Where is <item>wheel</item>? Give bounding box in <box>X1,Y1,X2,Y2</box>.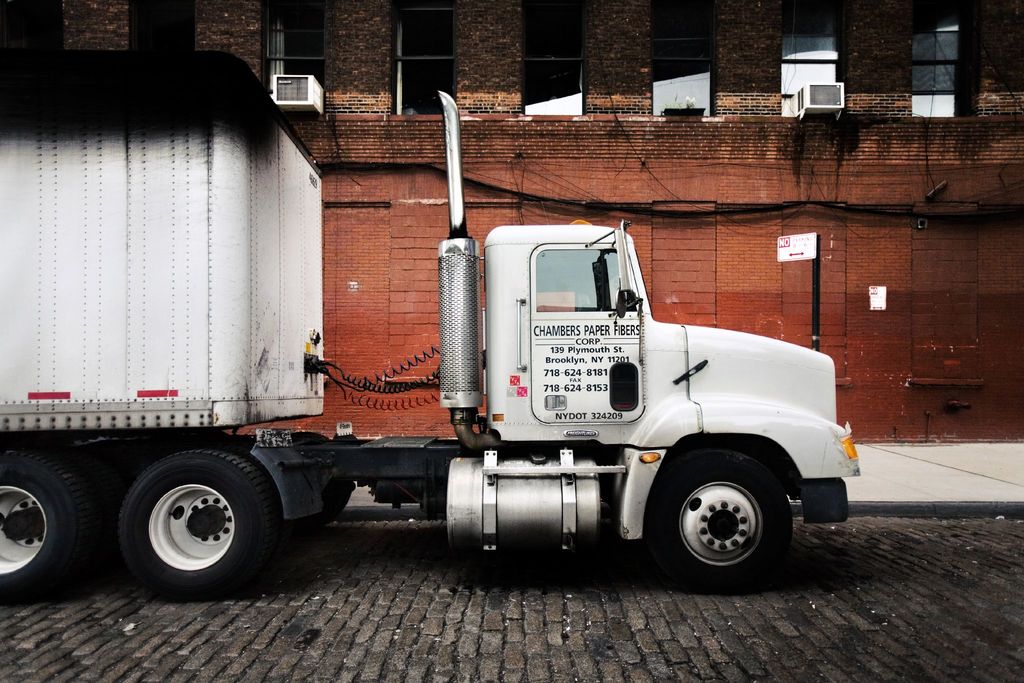
<box>0,446,90,604</box>.
